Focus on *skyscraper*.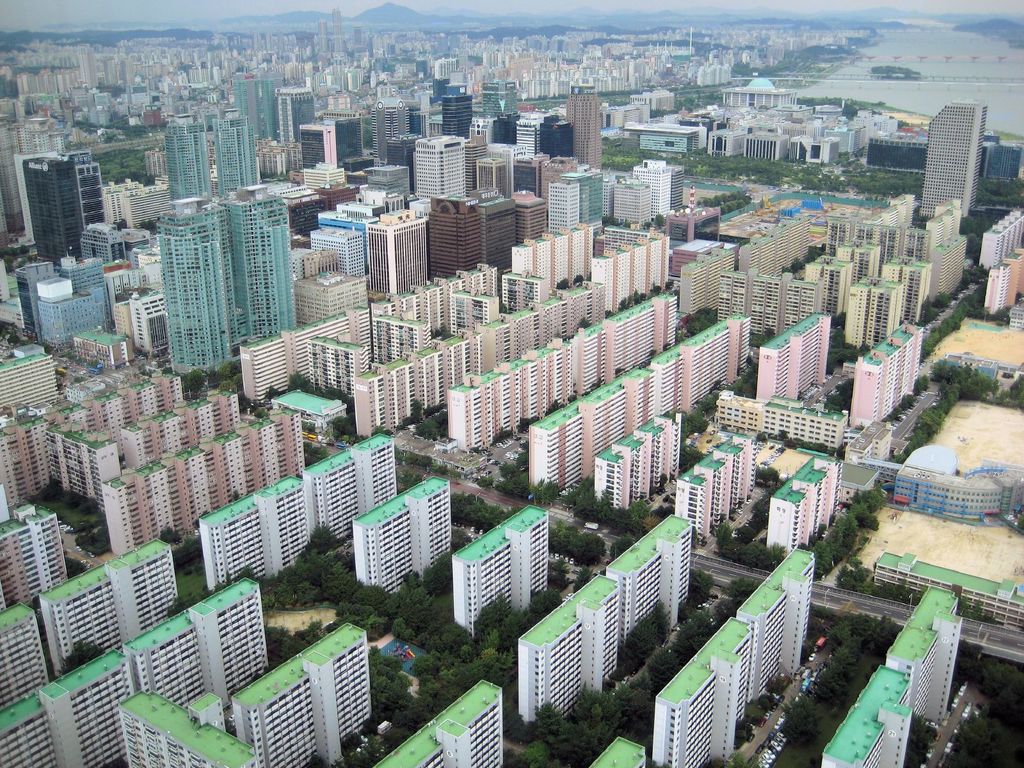
Focused at (253,471,309,582).
